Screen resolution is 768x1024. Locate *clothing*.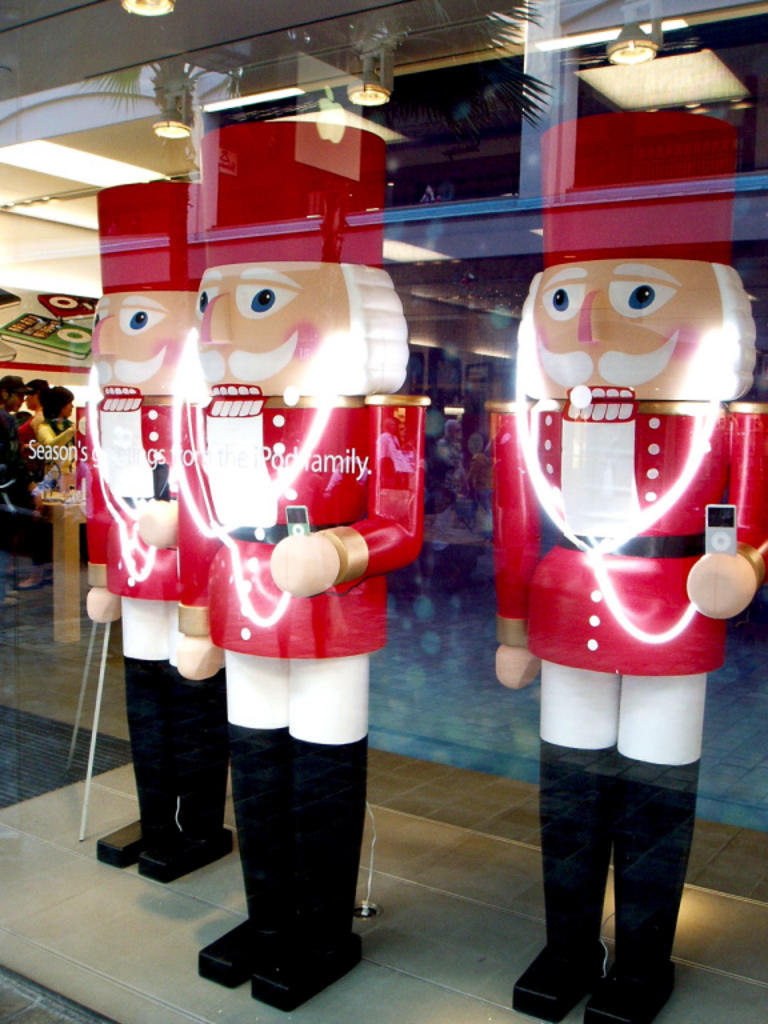
(28, 420, 75, 563).
